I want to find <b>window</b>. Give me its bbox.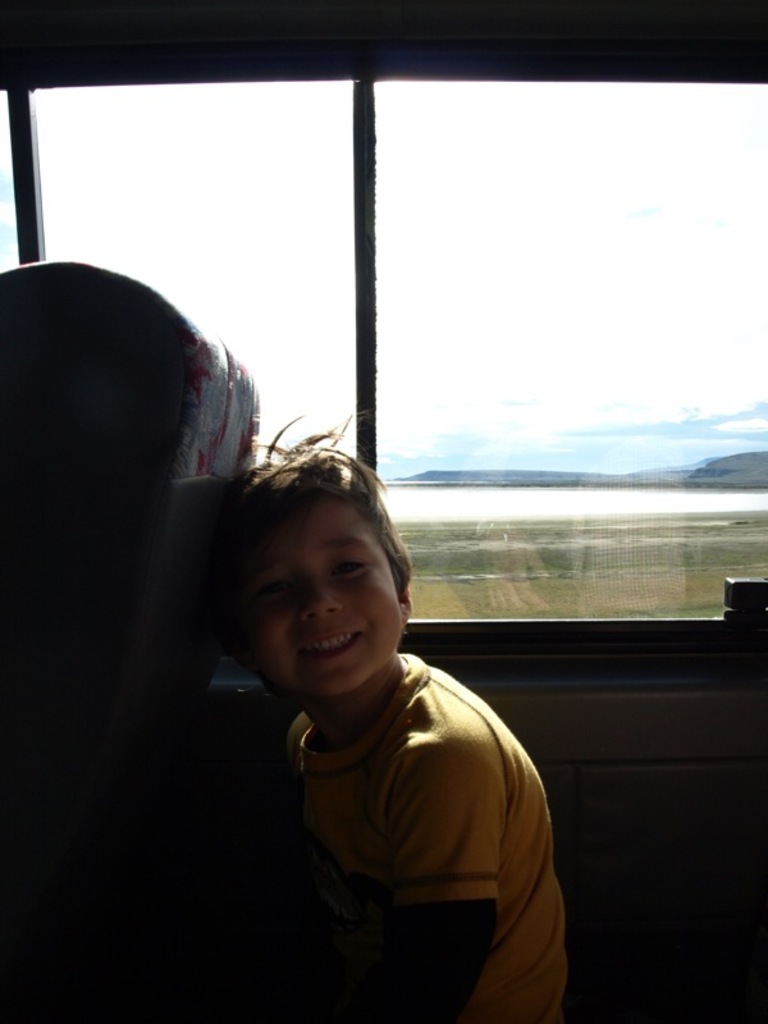
left=369, top=83, right=767, bottom=630.
